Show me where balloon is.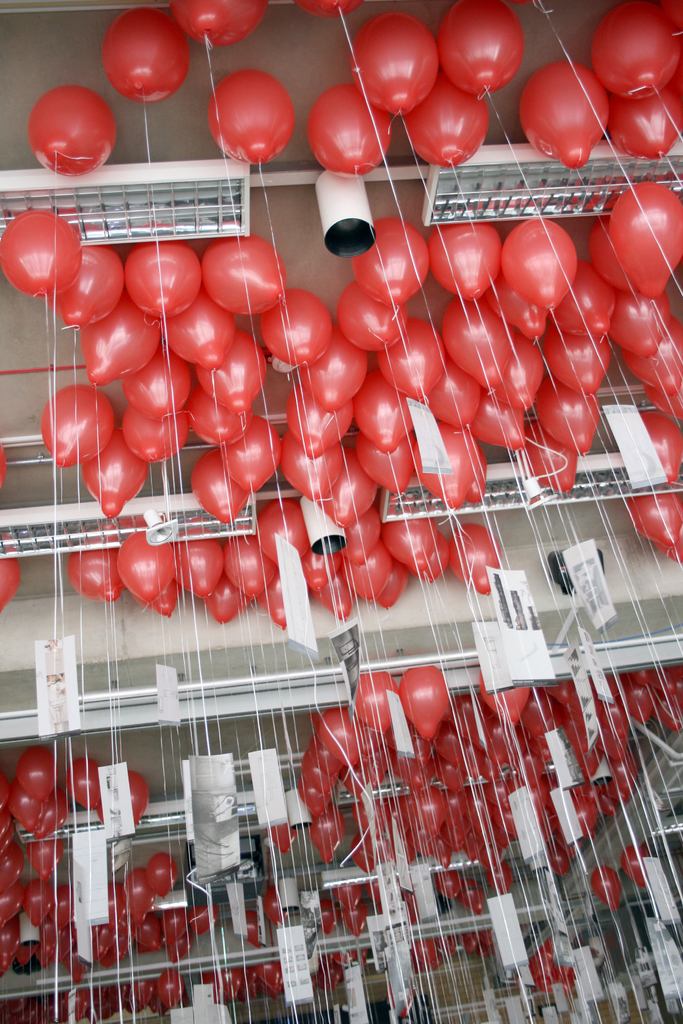
balloon is at x1=313 y1=709 x2=370 y2=768.
